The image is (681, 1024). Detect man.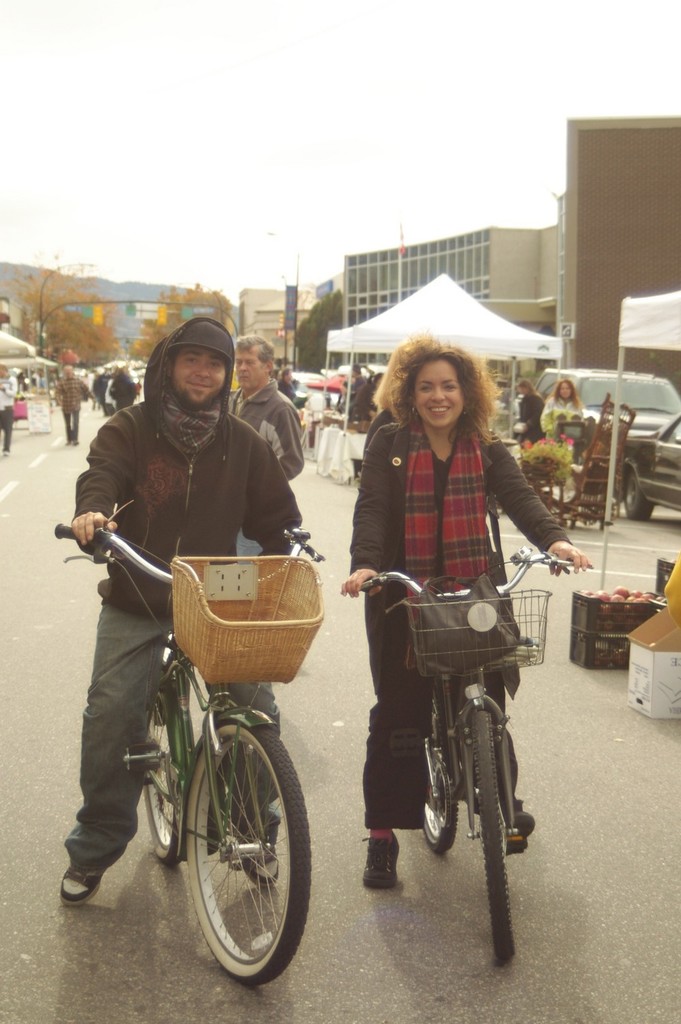
Detection: [x1=50, y1=367, x2=84, y2=442].
